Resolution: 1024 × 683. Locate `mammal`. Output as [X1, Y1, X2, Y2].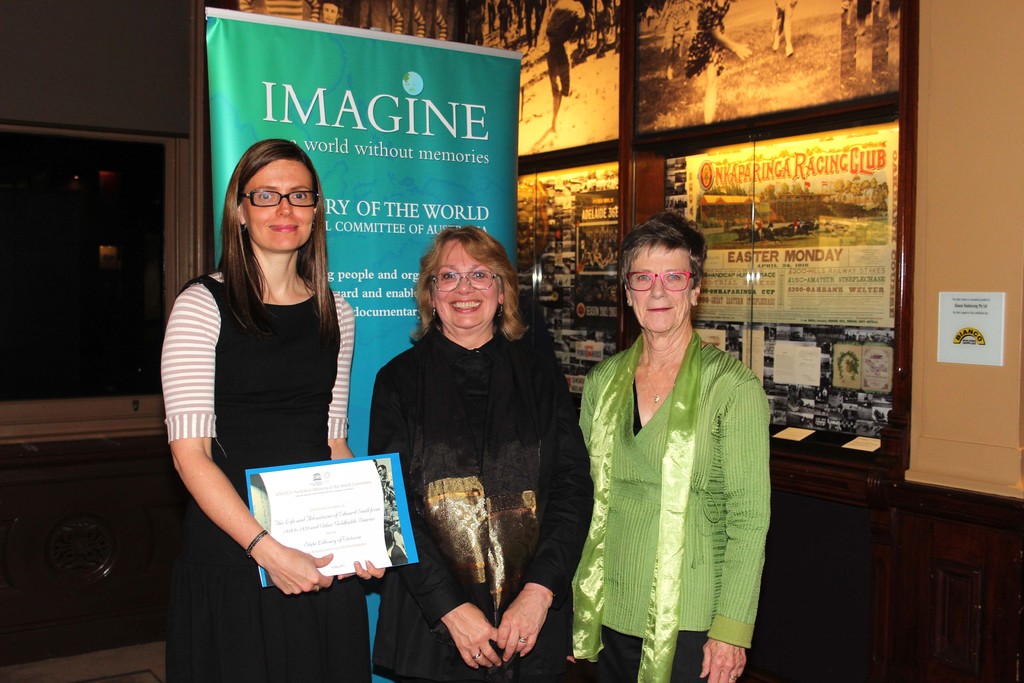
[564, 210, 772, 682].
